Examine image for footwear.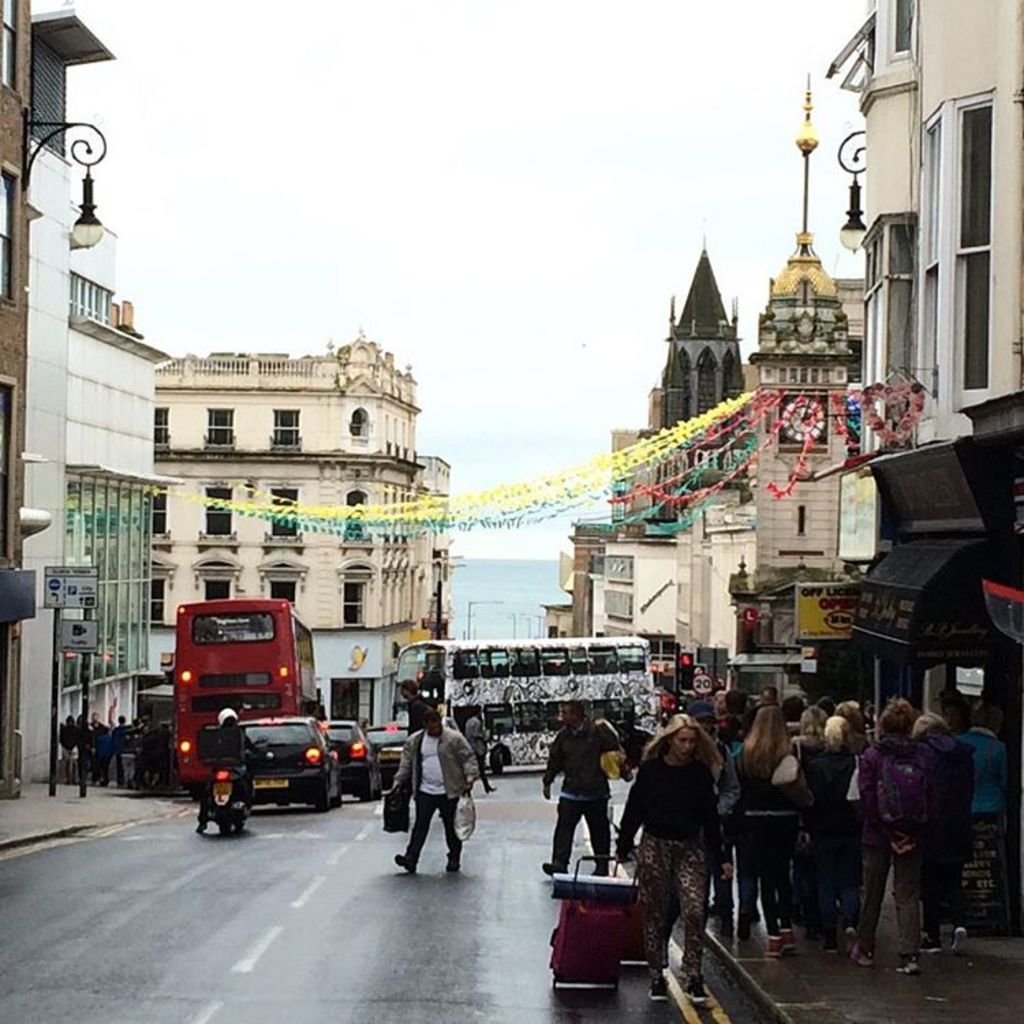
Examination result: 853, 942, 877, 967.
